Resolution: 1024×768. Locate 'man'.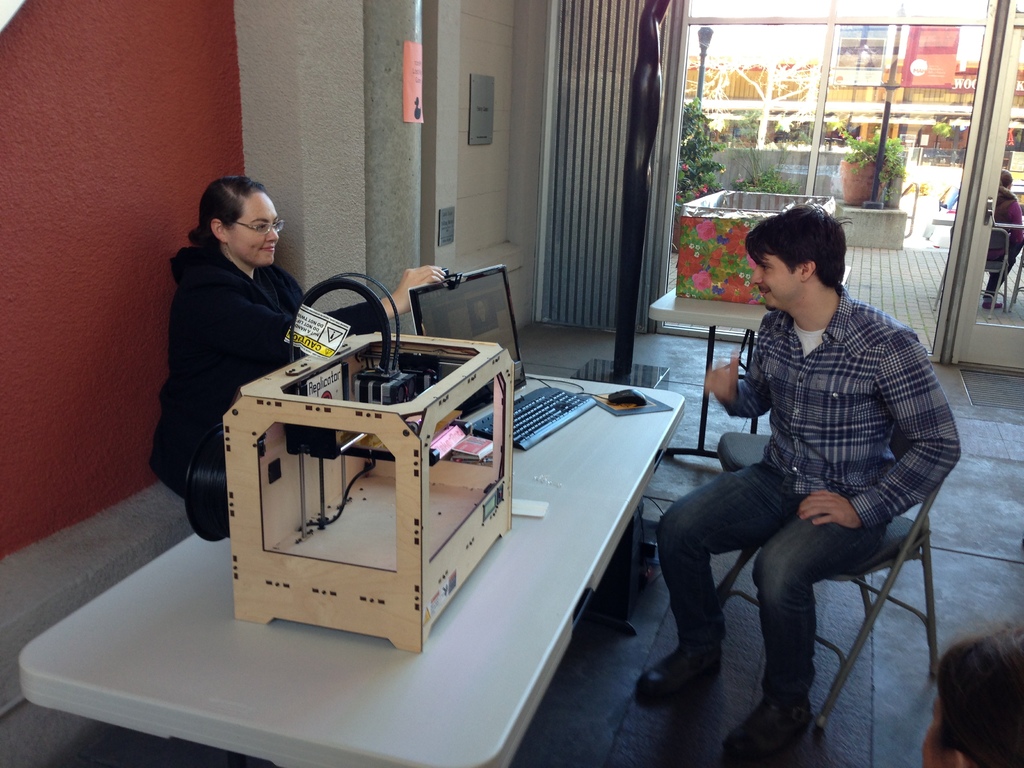
<region>655, 201, 963, 764</region>.
